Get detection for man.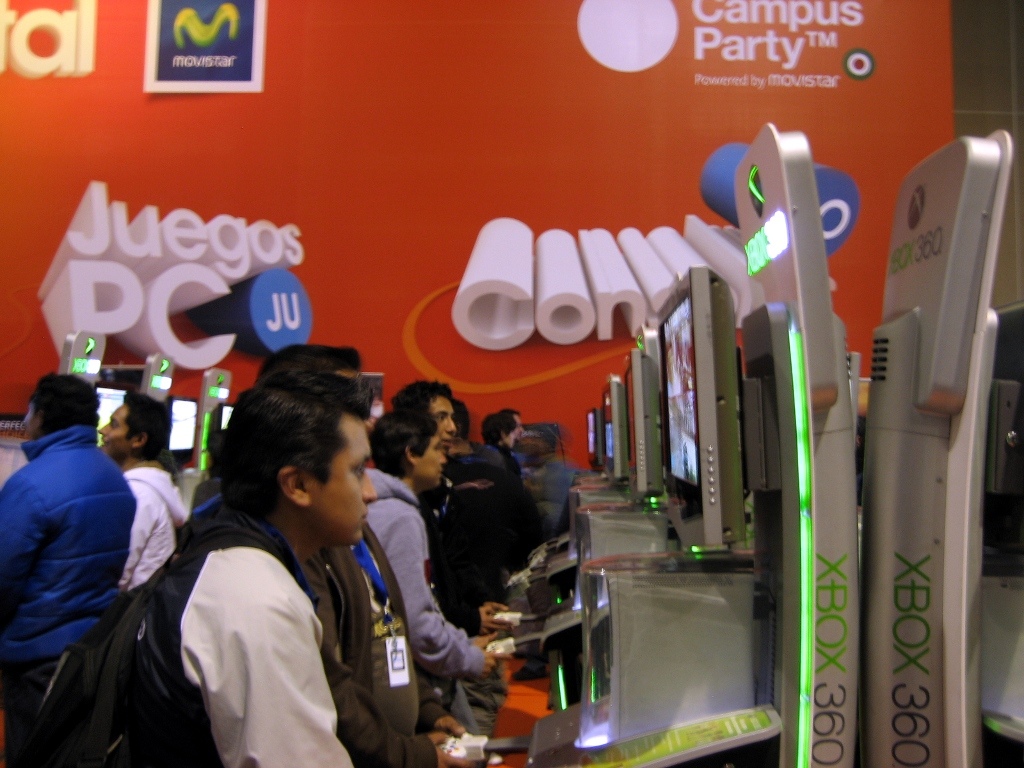
Detection: locate(482, 412, 524, 484).
